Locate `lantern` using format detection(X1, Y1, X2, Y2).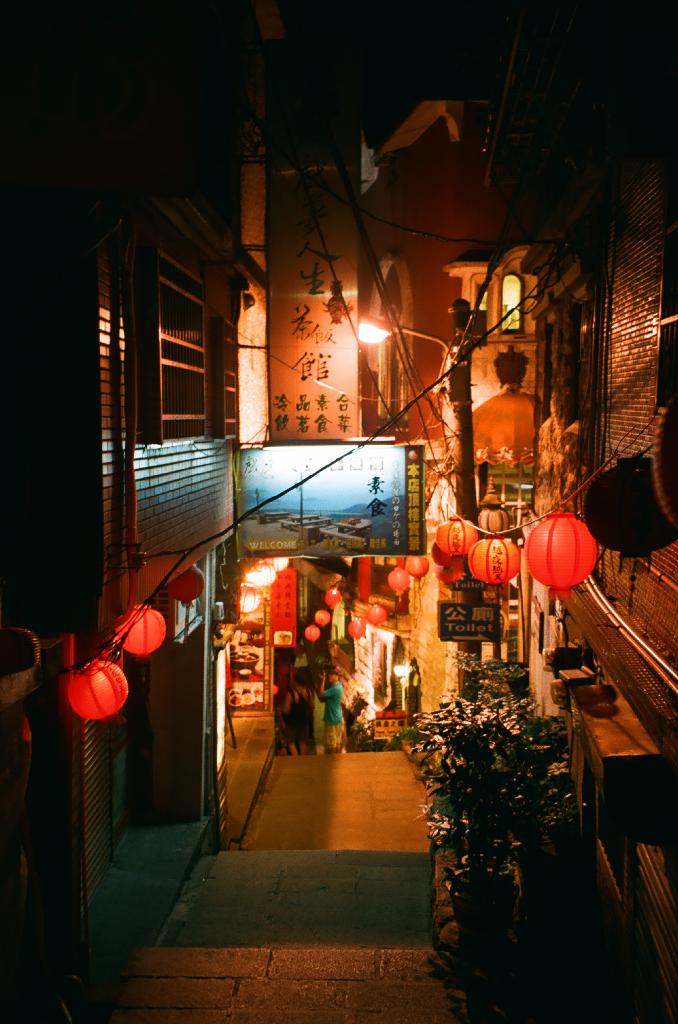
detection(386, 571, 400, 593).
